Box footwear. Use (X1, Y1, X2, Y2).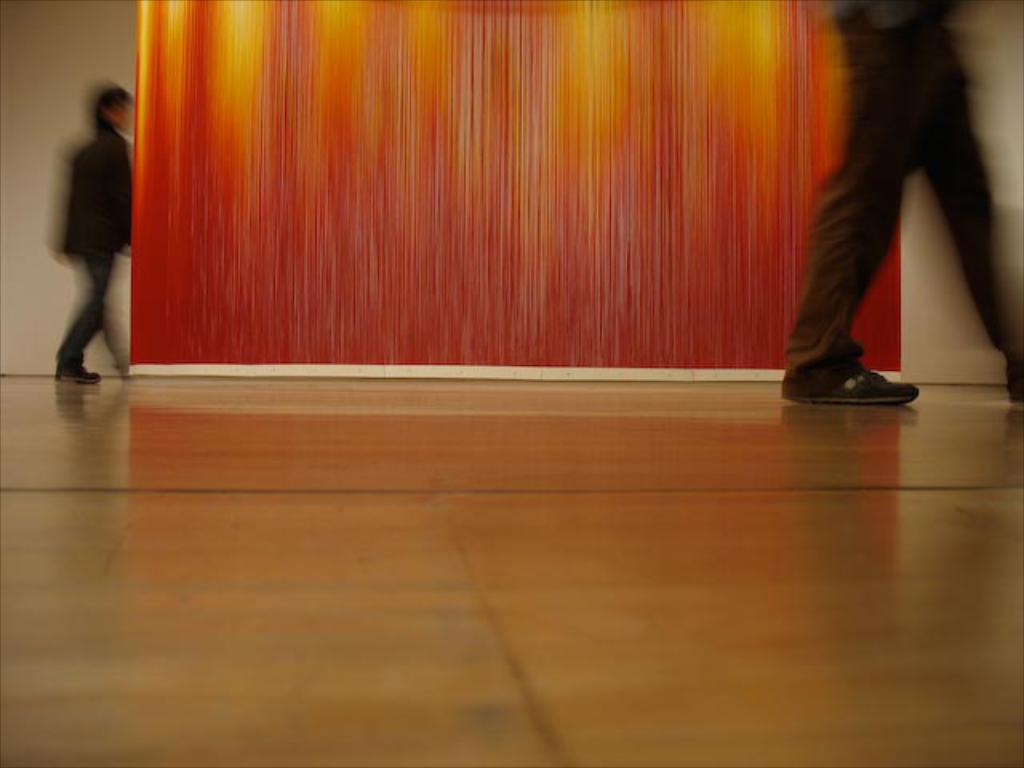
(1005, 363, 1022, 406).
